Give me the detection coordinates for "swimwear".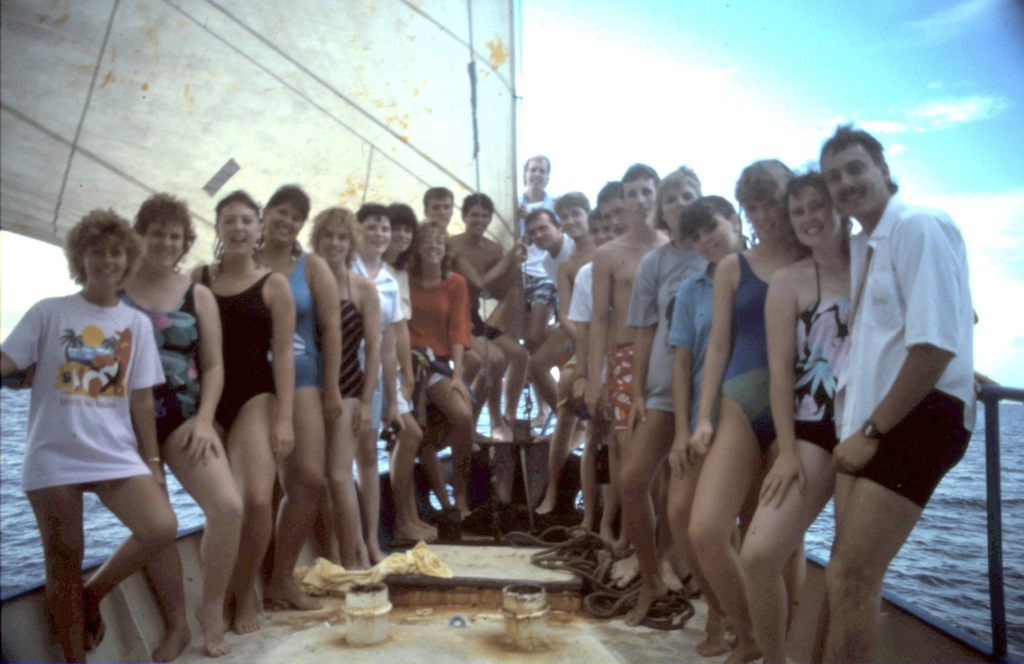
{"left": 467, "top": 286, "right": 520, "bottom": 352}.
